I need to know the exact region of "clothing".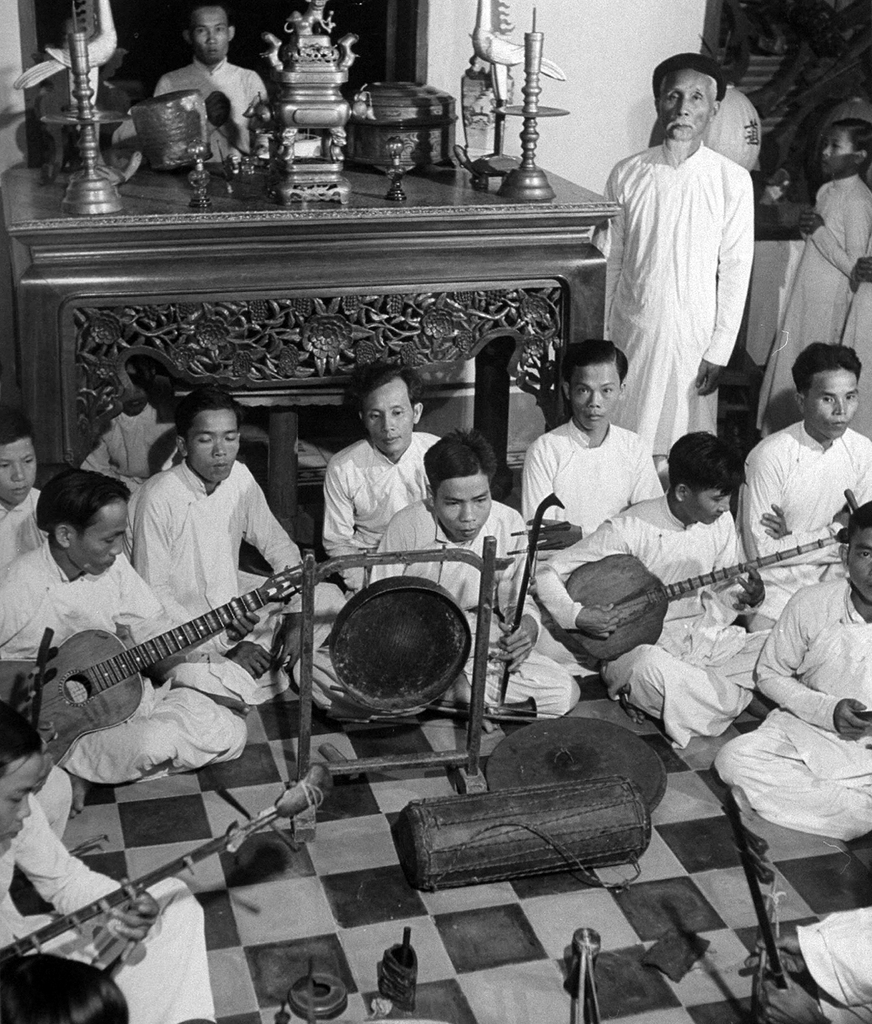
Region: x1=310, y1=423, x2=428, y2=577.
